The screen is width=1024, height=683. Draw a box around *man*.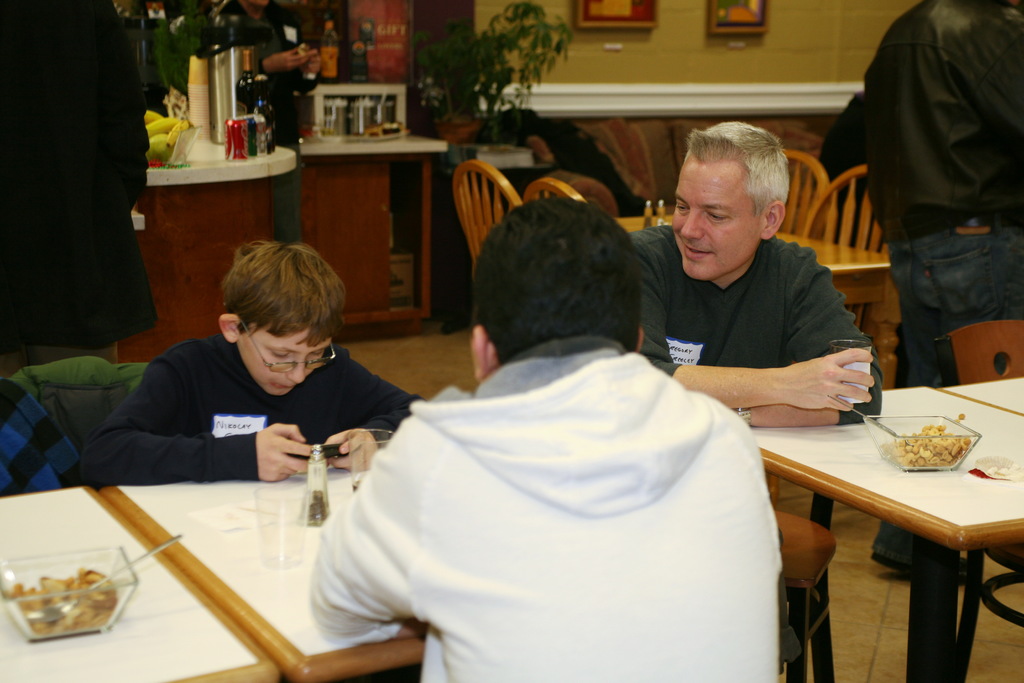
x1=214, y1=0, x2=317, y2=248.
